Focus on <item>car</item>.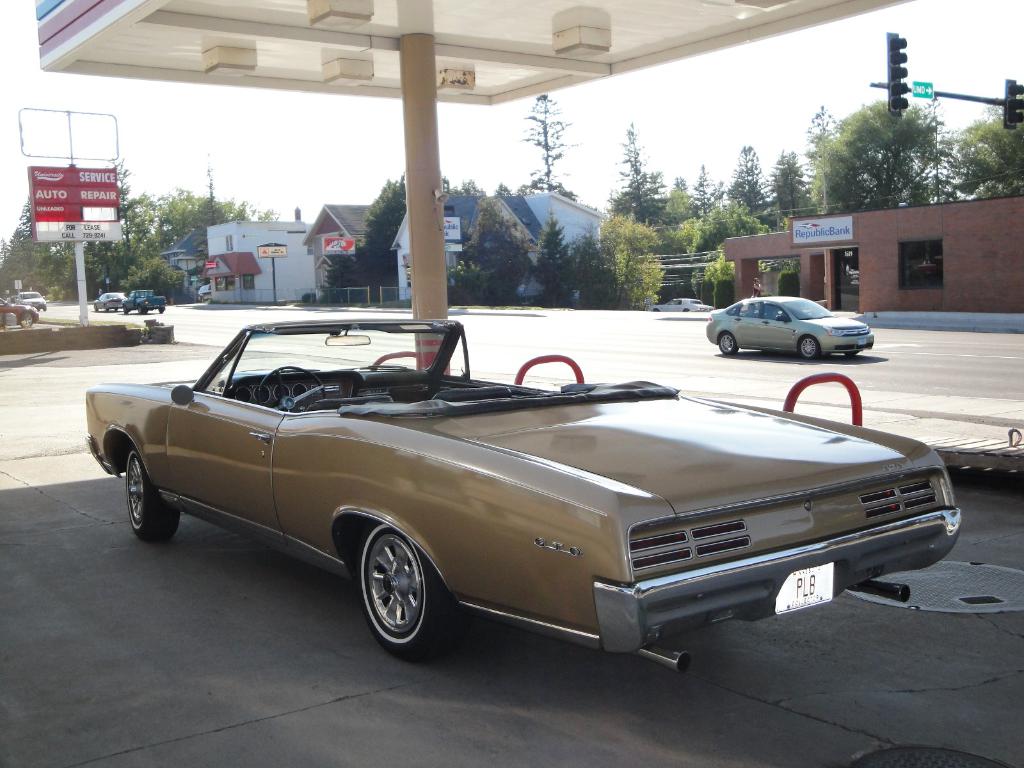
Focused at <bbox>15, 290, 48, 311</bbox>.
